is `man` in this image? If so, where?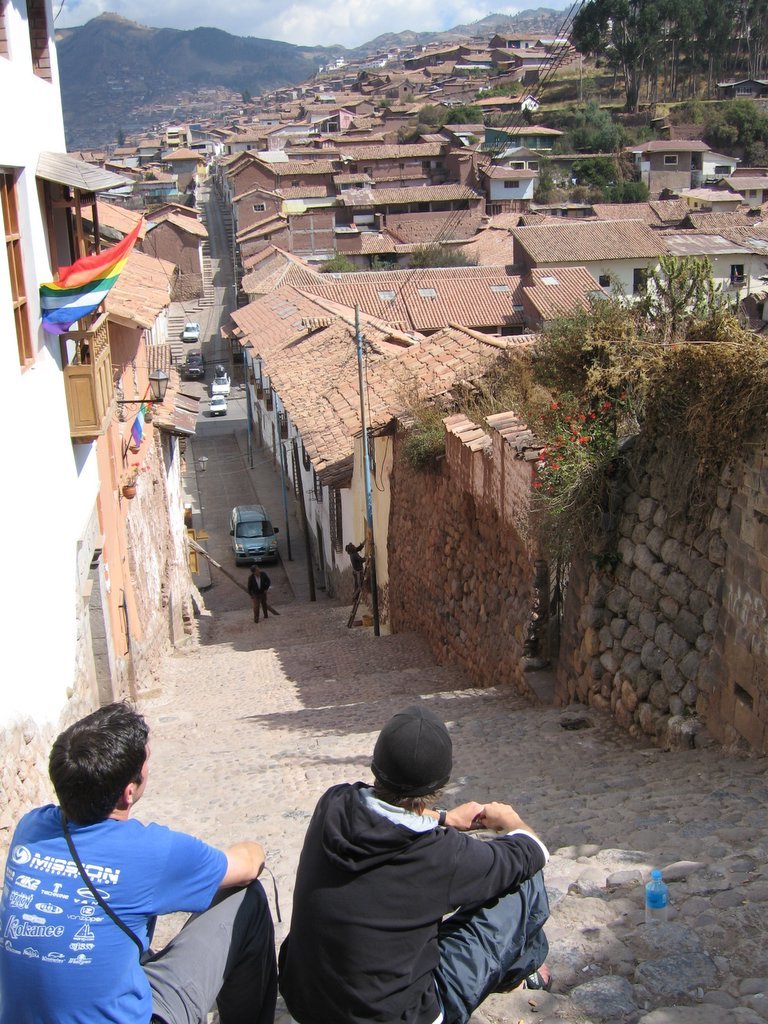
Yes, at [left=343, top=539, right=374, bottom=599].
